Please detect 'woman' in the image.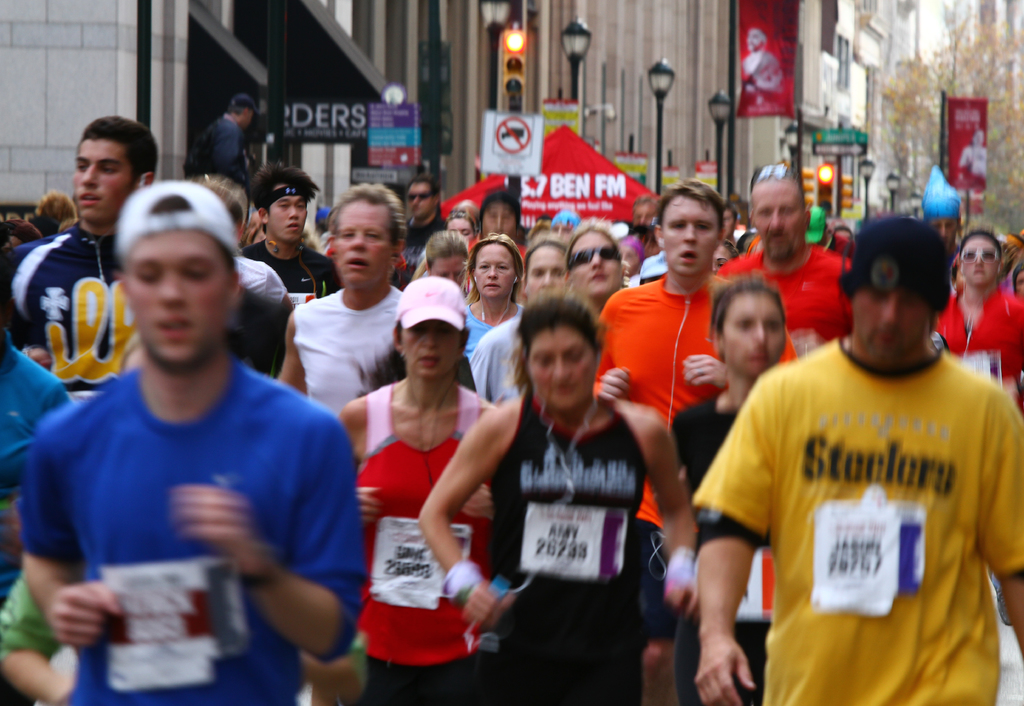
select_region(458, 231, 531, 360).
